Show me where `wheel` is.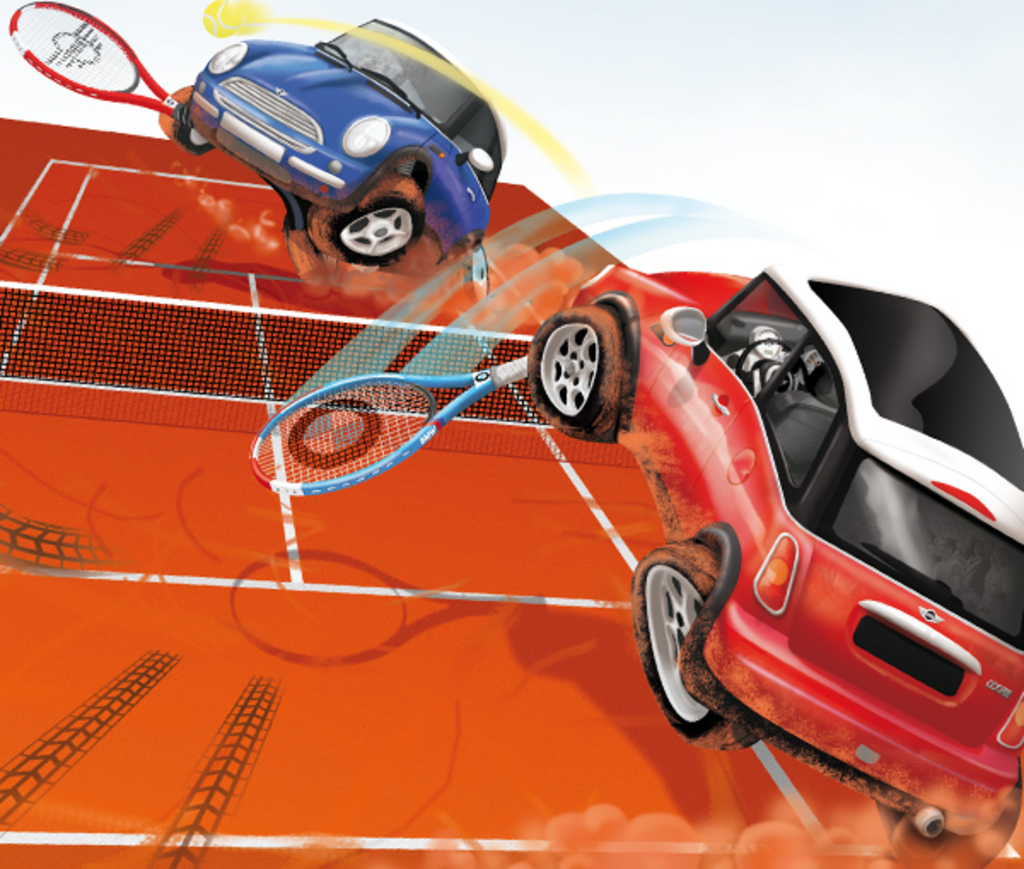
`wheel` is at l=155, t=84, r=217, b=152.
